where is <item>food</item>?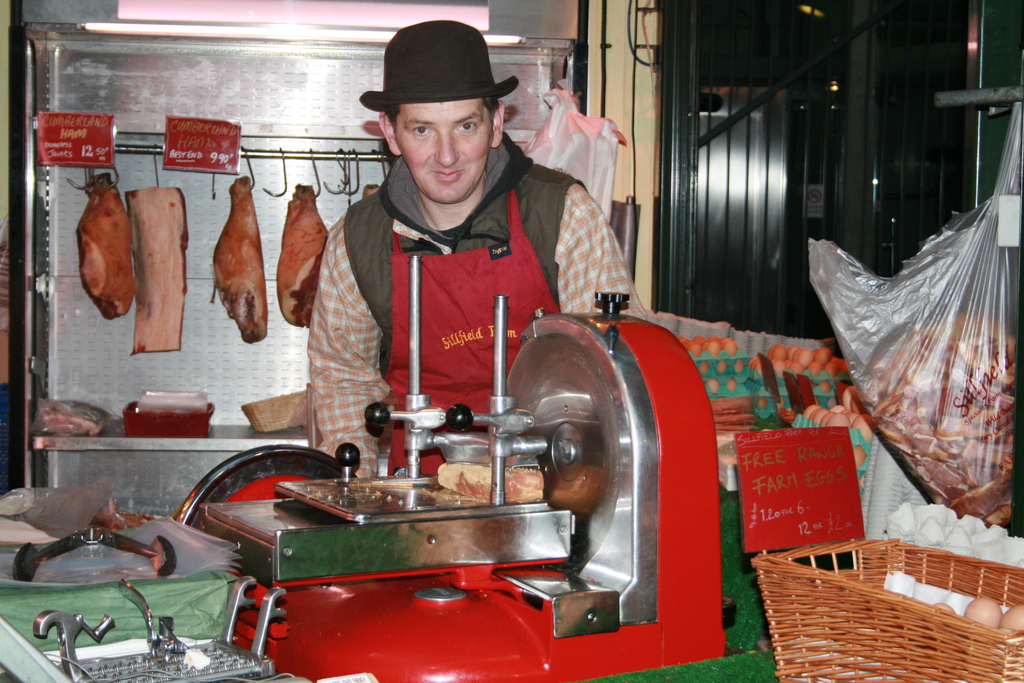
<box>705,376,719,395</box>.
